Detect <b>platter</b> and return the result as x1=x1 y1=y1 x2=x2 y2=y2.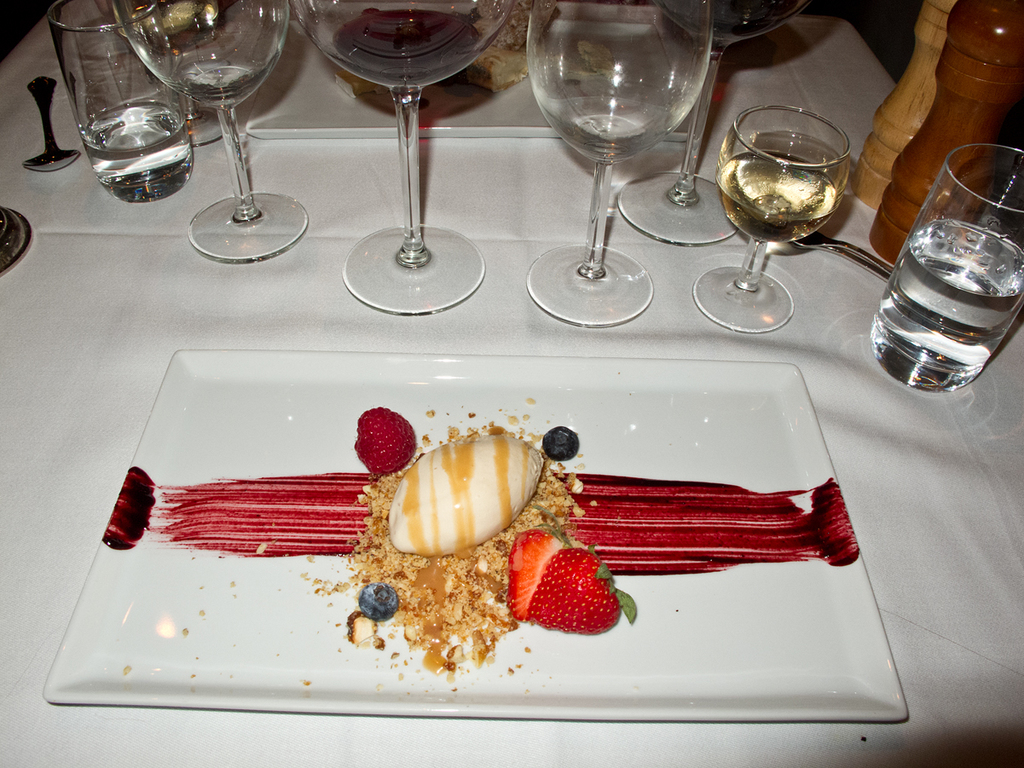
x1=43 y1=352 x2=905 y2=720.
